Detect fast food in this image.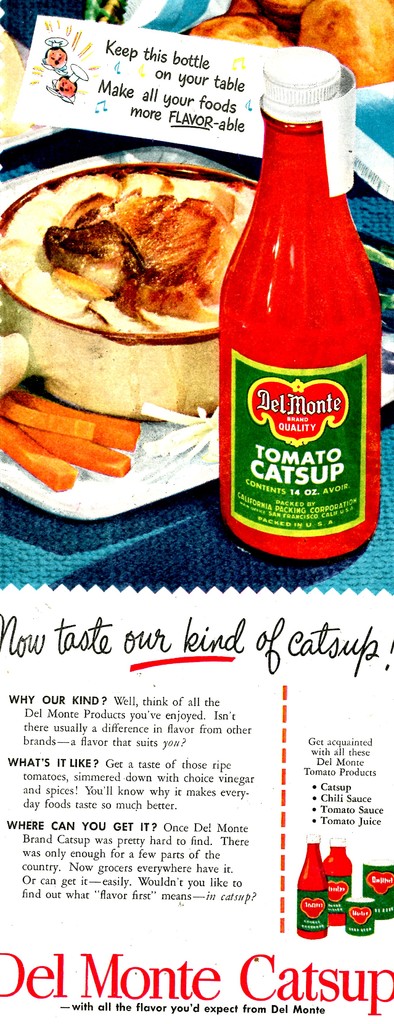
Detection: l=10, t=164, r=248, b=418.
